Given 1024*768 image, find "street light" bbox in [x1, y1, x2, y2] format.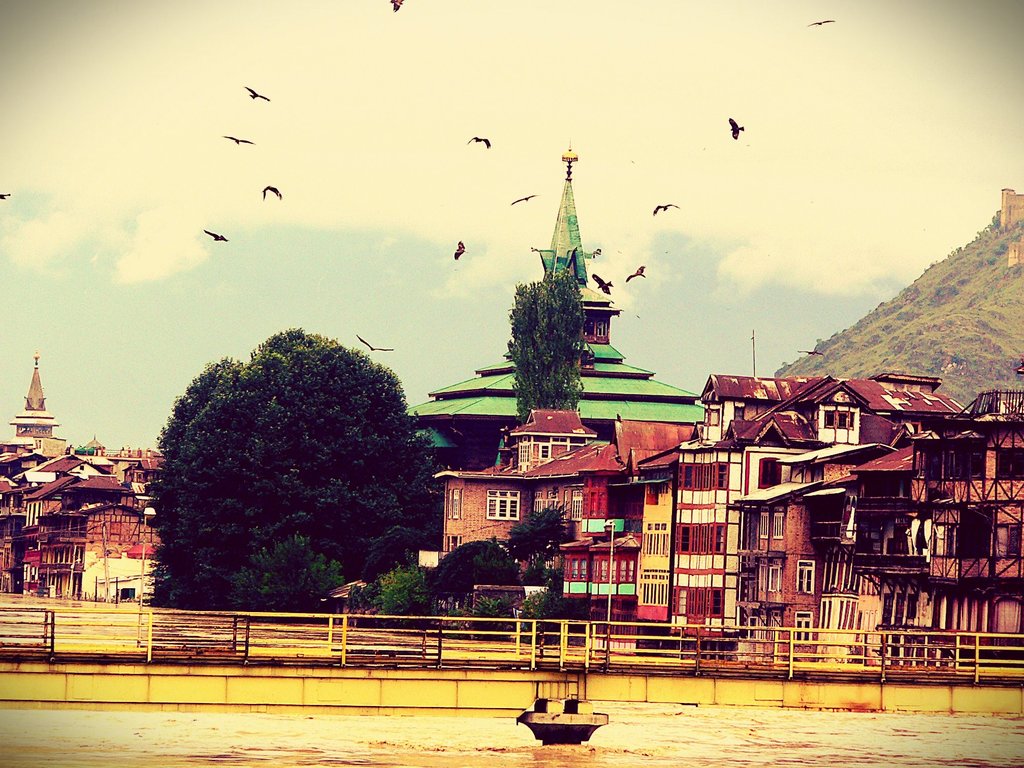
[599, 515, 616, 621].
